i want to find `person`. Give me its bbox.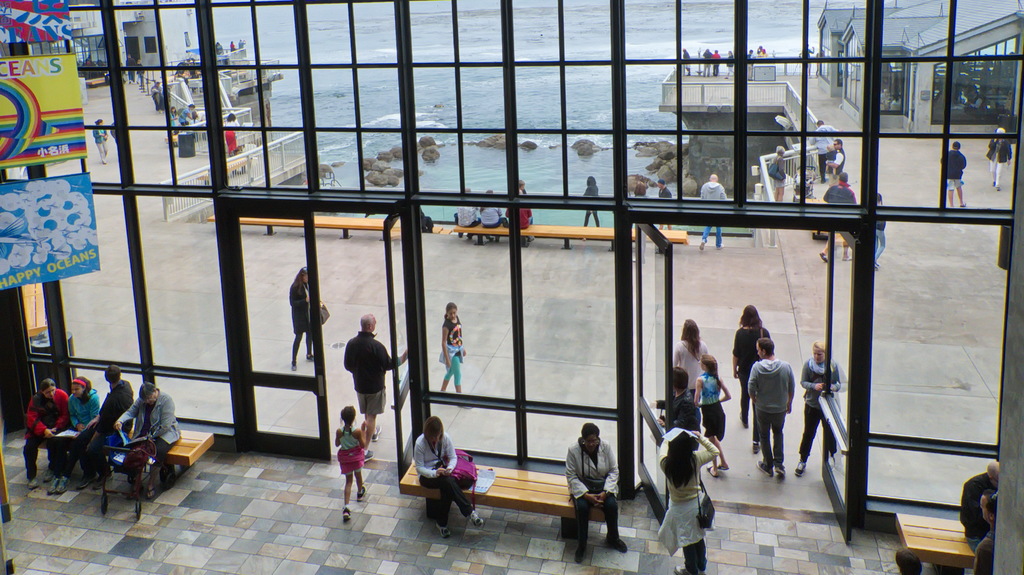
left=212, top=41, right=222, bottom=54.
